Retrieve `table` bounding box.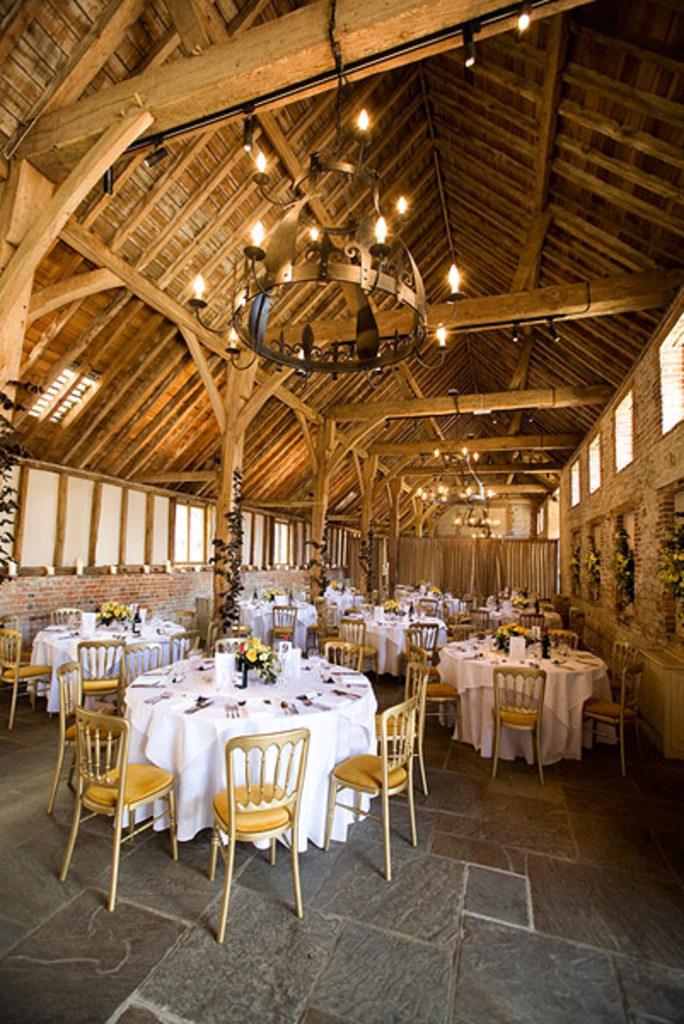
Bounding box: BBox(440, 633, 606, 766).
